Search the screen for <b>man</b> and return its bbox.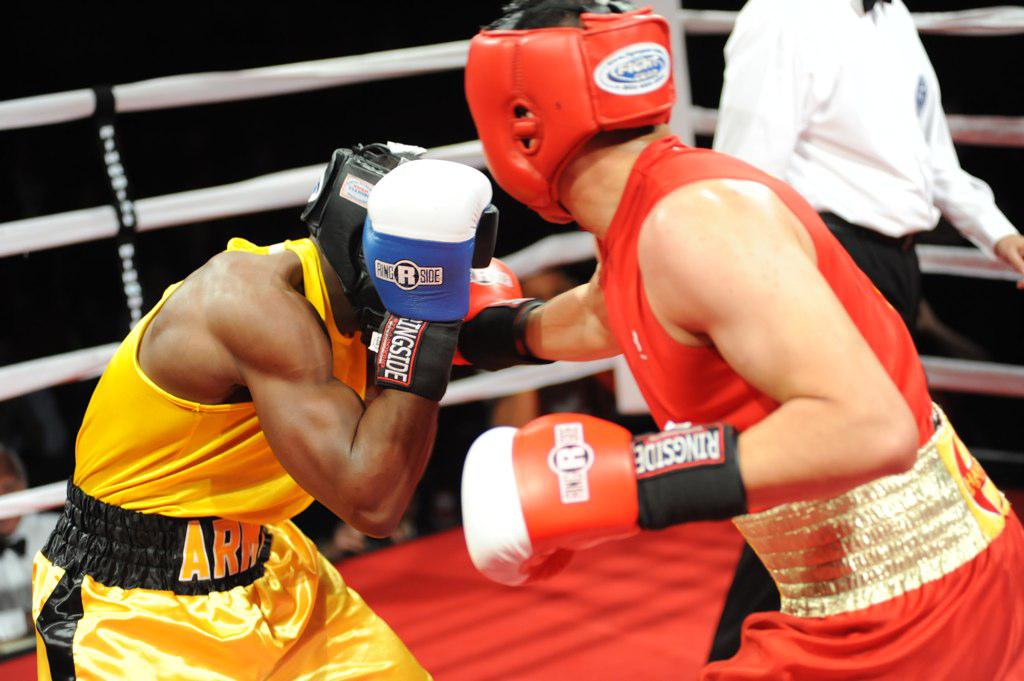
Found: x1=459 y1=0 x2=1023 y2=680.
